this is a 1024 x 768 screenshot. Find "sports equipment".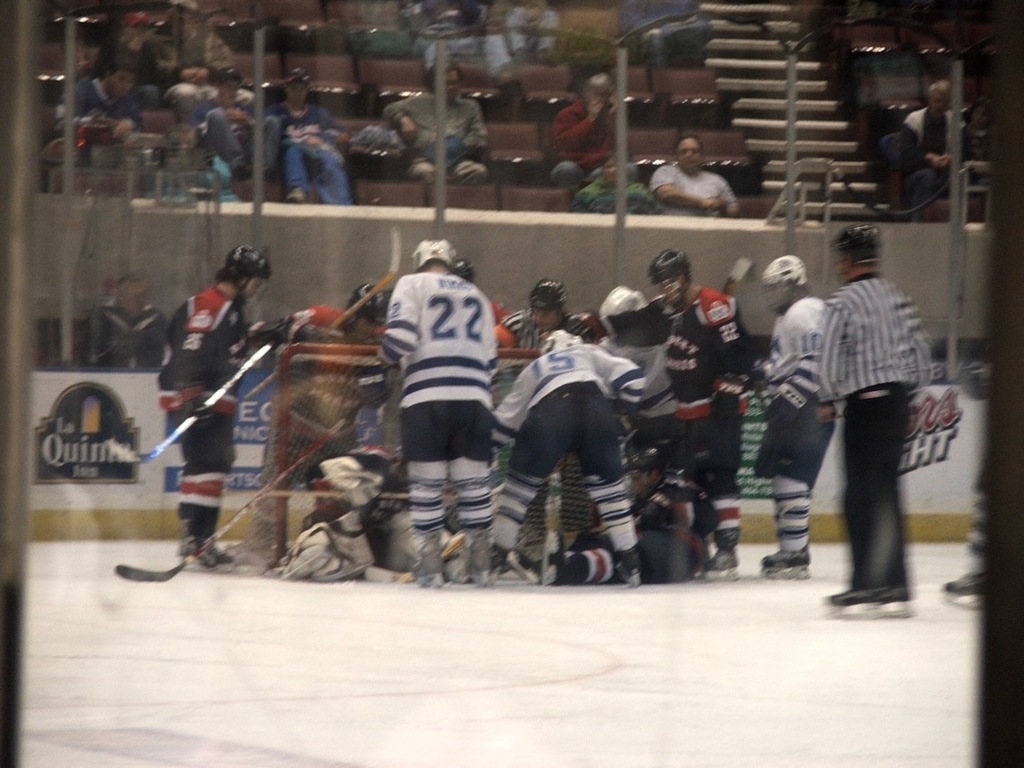
Bounding box: x1=763, y1=254, x2=807, y2=312.
